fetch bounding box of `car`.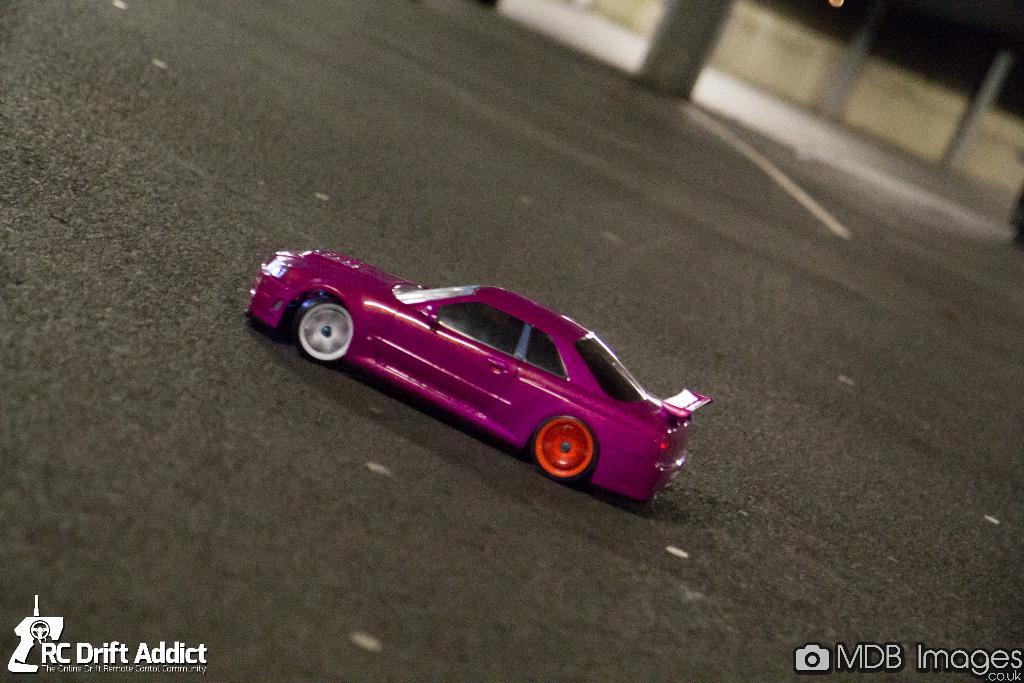
Bbox: x1=243, y1=244, x2=712, y2=502.
